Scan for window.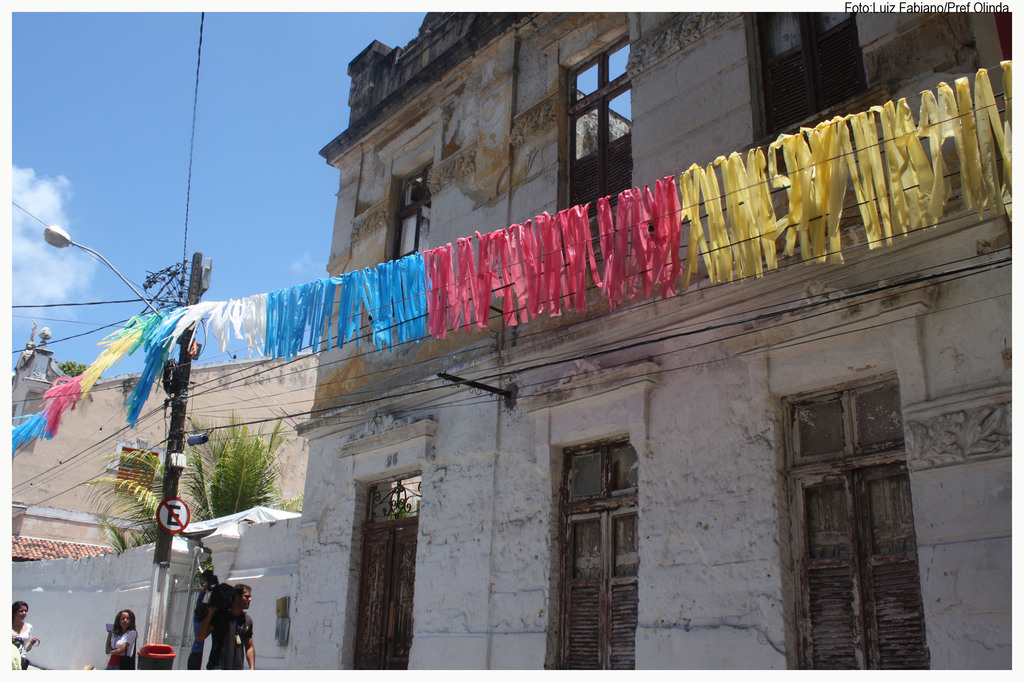
Scan result: 564,30,630,210.
